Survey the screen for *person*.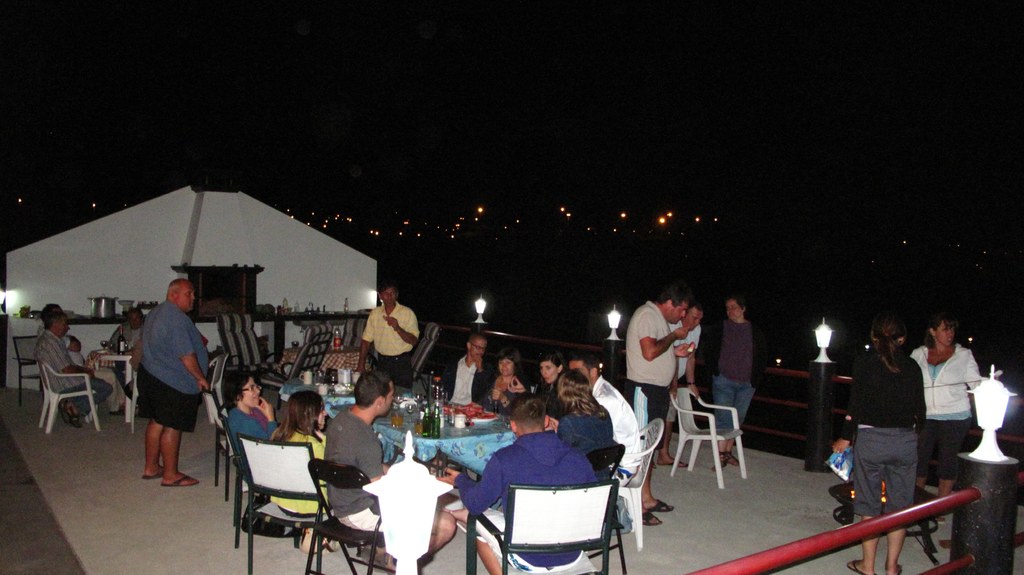
Survey found: (x1=326, y1=371, x2=454, y2=571).
